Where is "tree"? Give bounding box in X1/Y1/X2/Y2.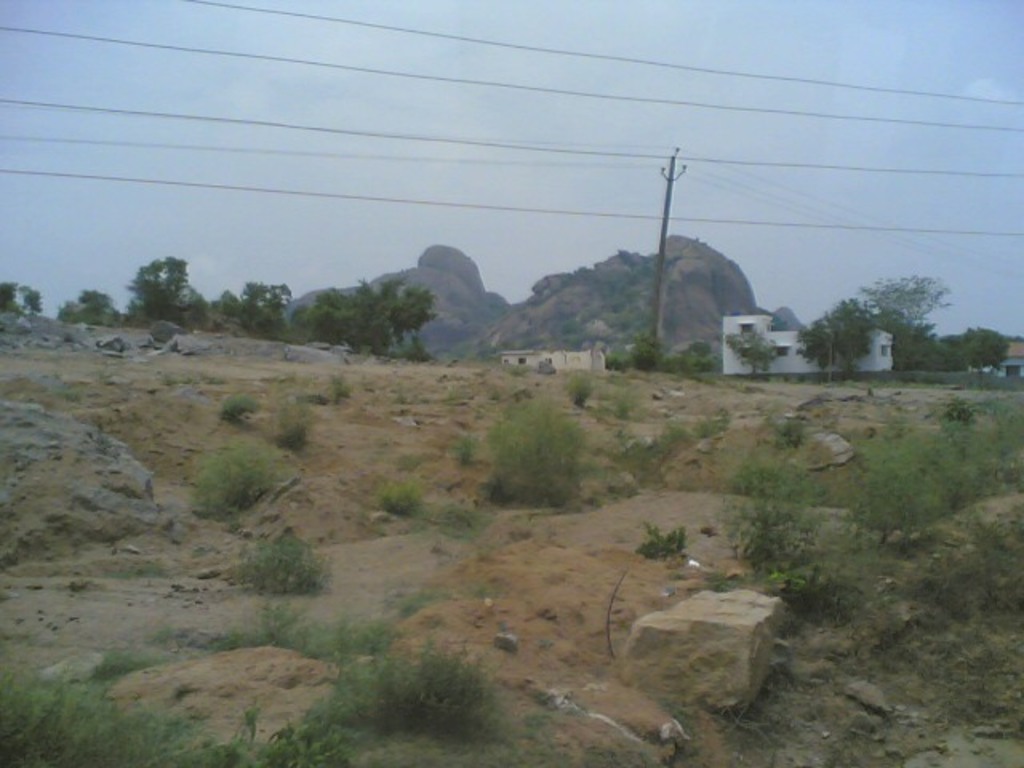
906/330/954/363.
